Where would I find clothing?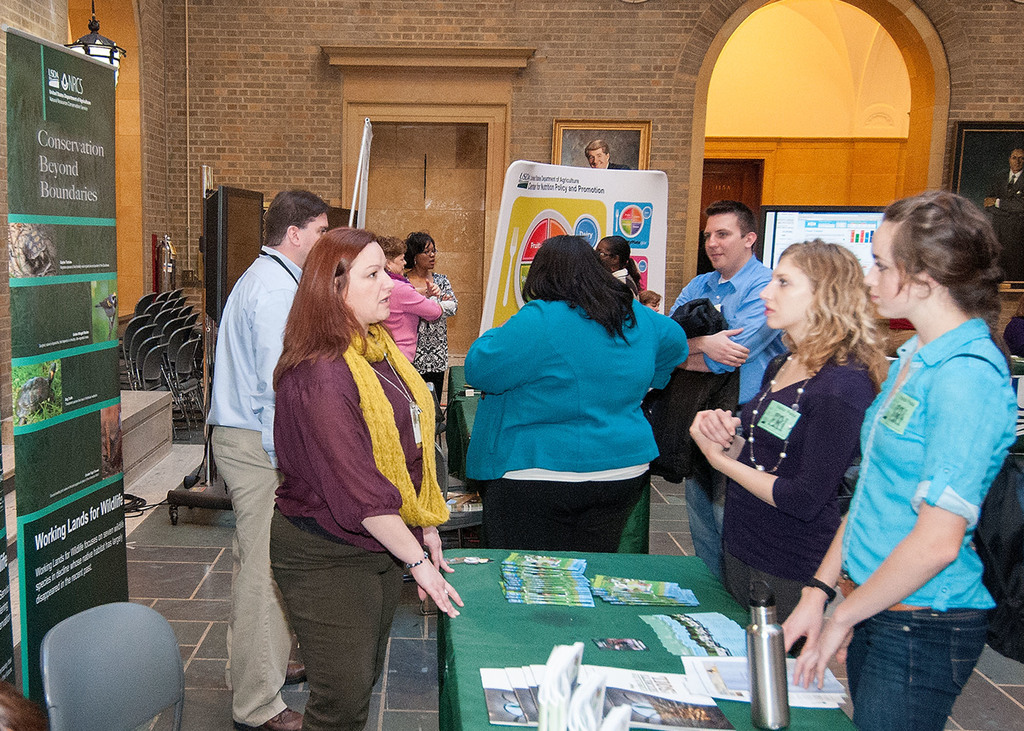
At locate(404, 268, 455, 407).
